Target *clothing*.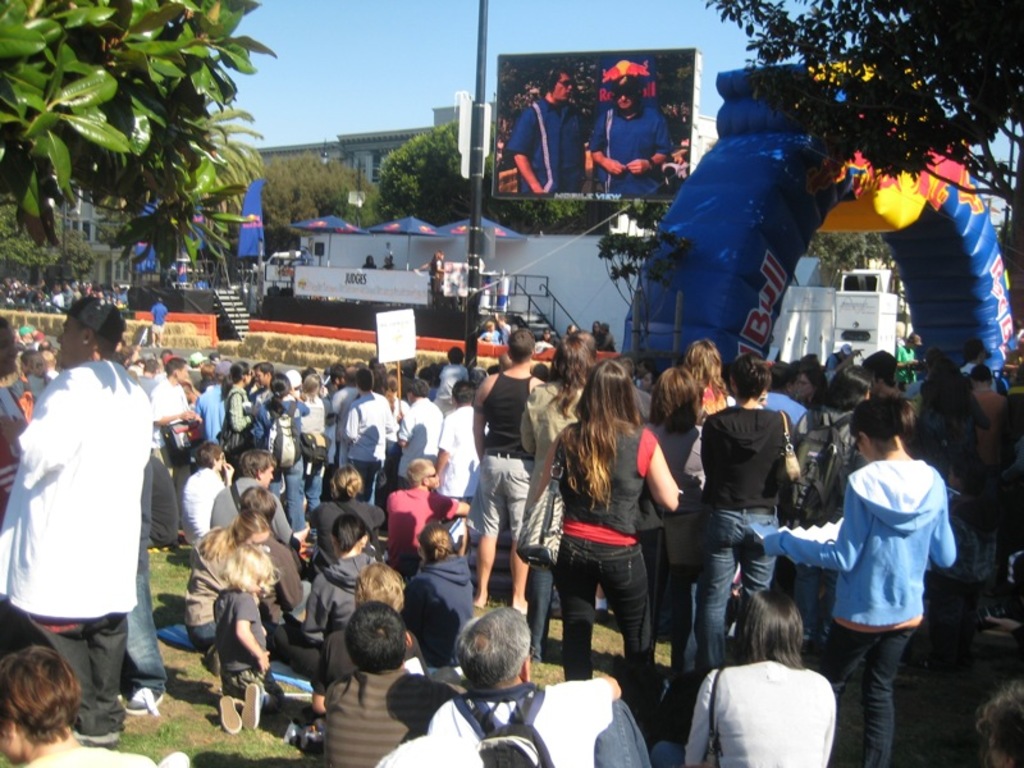
Target region: bbox=(404, 544, 480, 663).
